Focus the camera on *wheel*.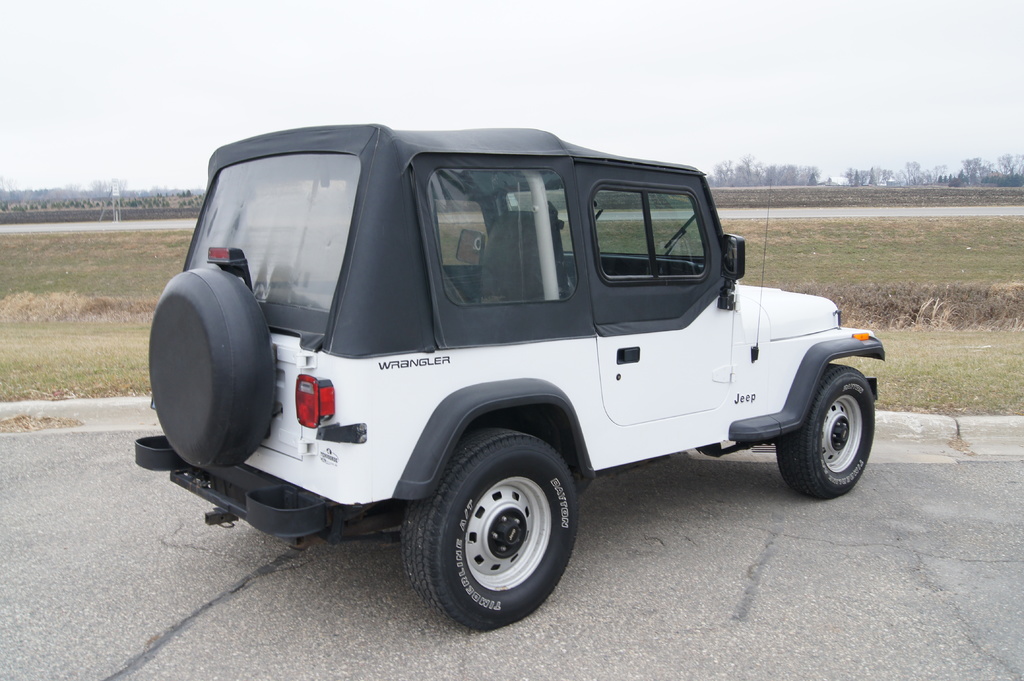
Focus region: Rect(150, 267, 275, 467).
